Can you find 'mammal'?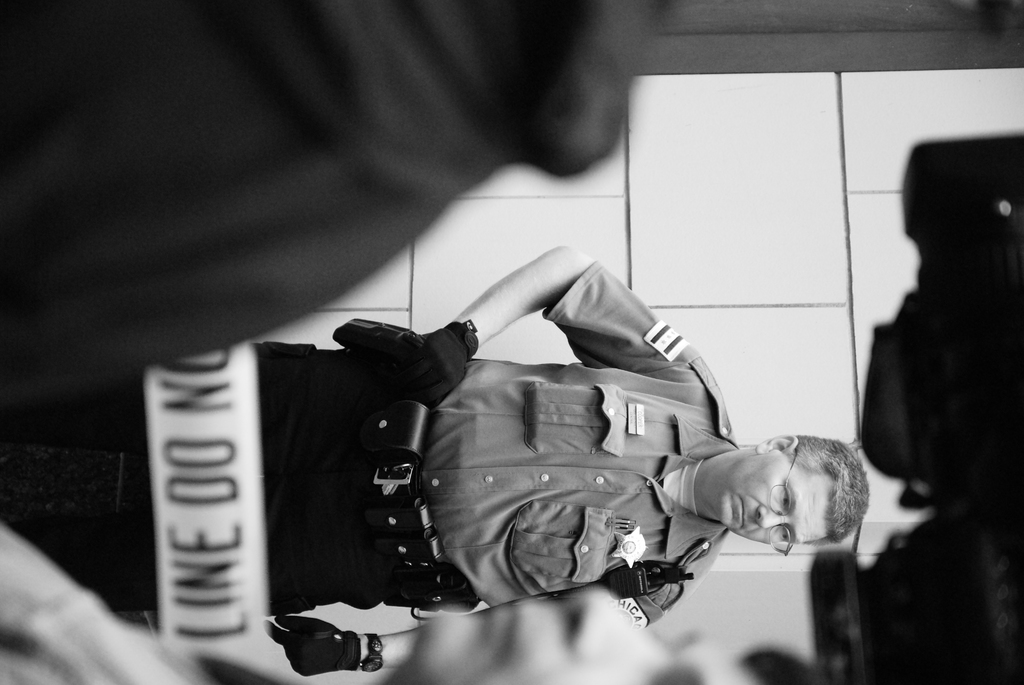
Yes, bounding box: (0,0,674,406).
